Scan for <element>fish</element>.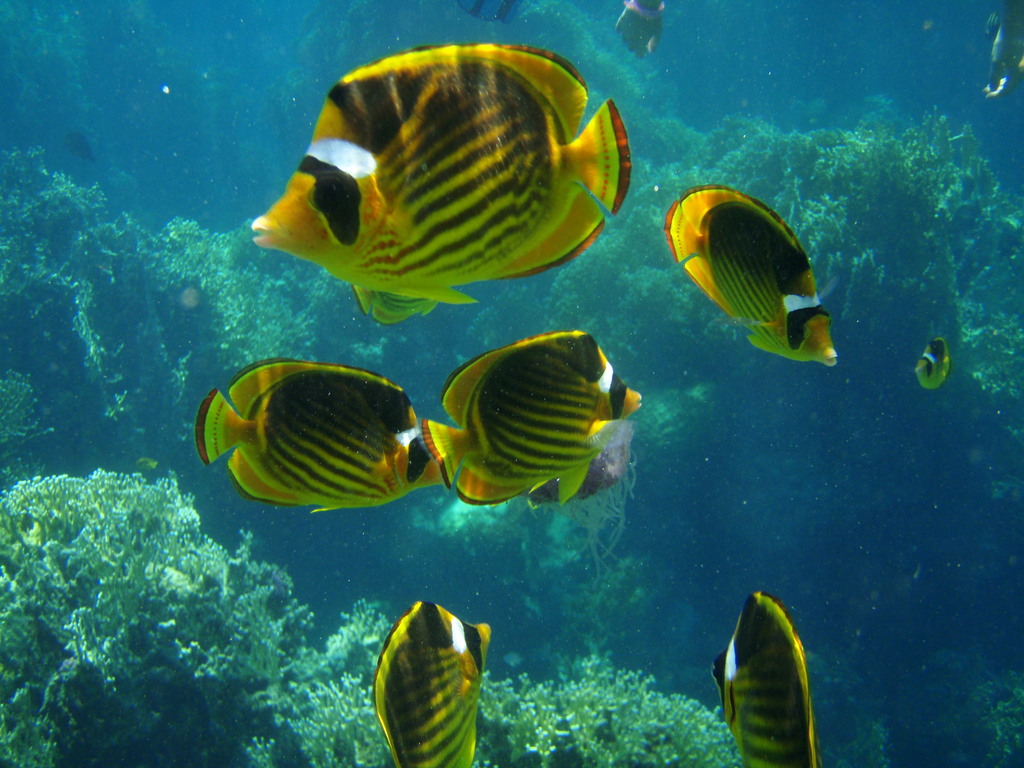
Scan result: l=419, t=327, r=645, b=506.
